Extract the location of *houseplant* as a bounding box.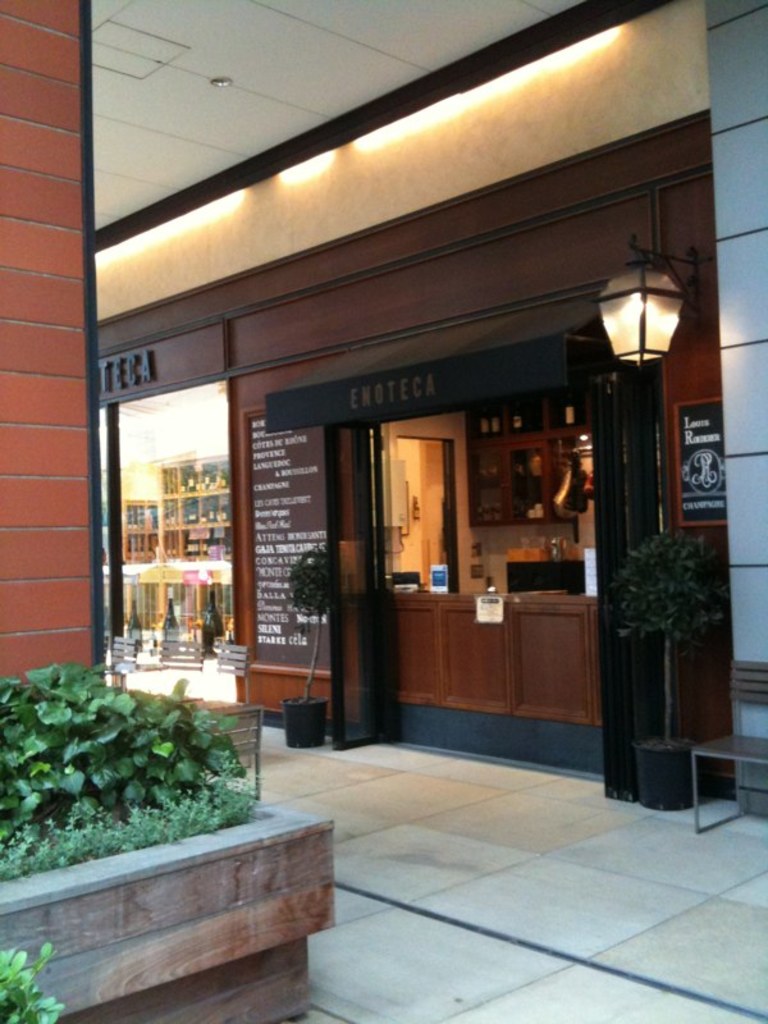
[589, 517, 722, 822].
